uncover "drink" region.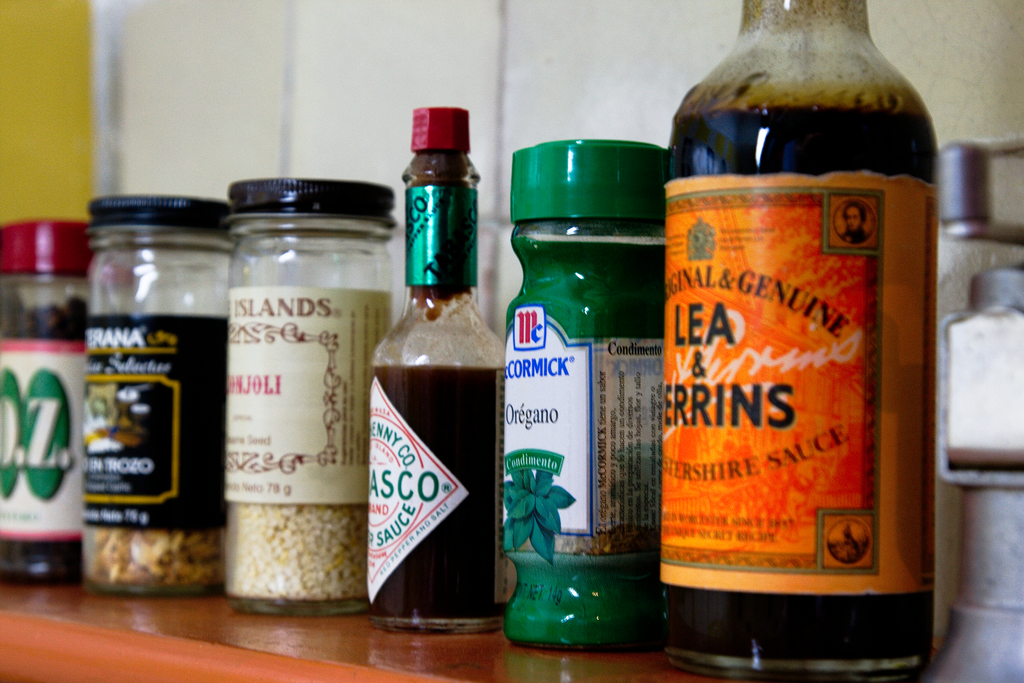
Uncovered: 666 0 932 682.
